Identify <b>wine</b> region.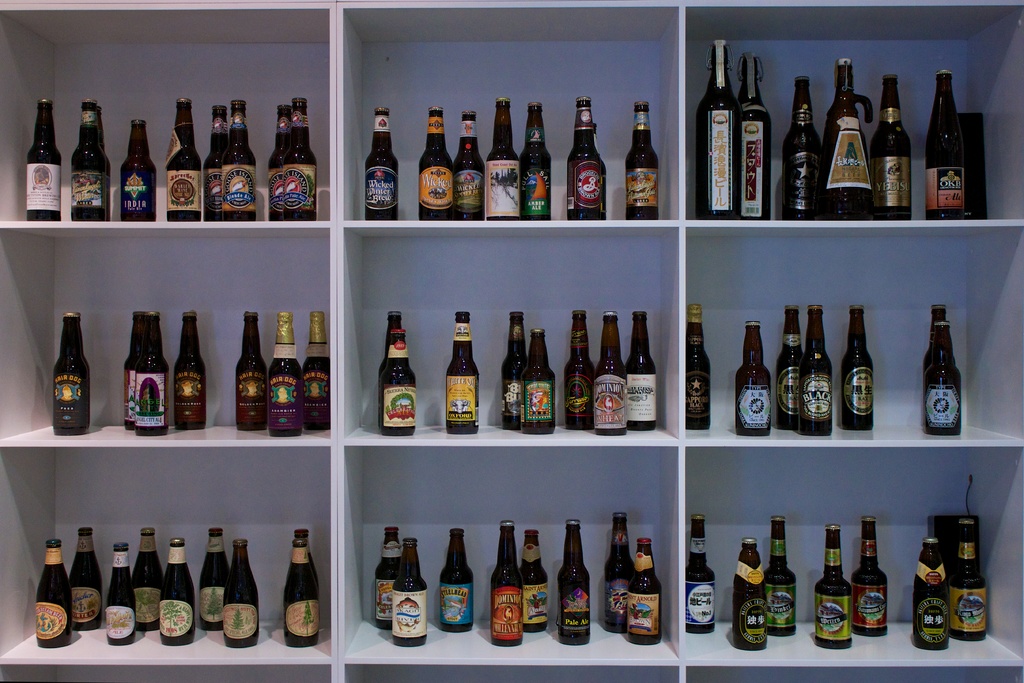
Region: BBox(114, 108, 155, 223).
